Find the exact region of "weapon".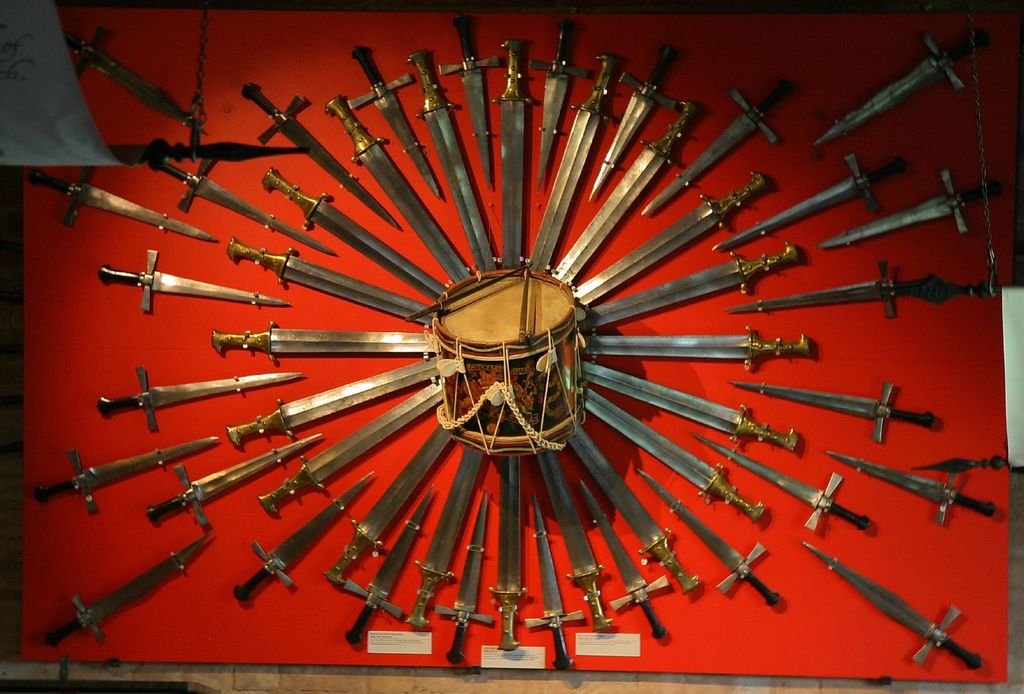
Exact region: rect(711, 153, 909, 239).
